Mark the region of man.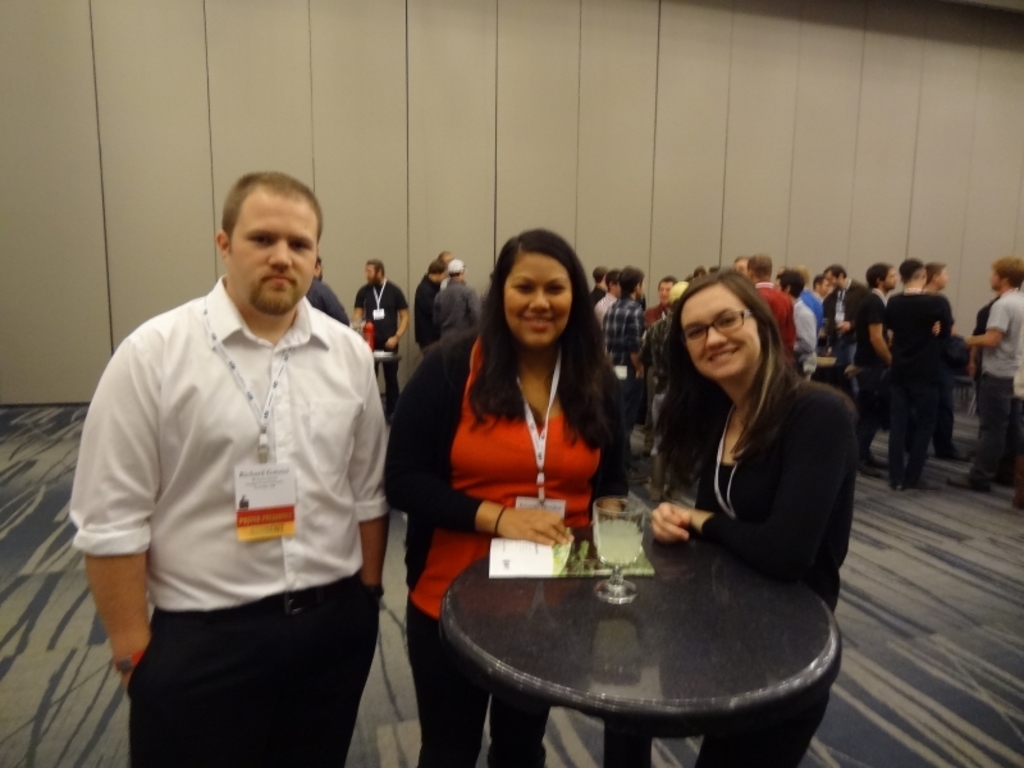
Region: l=603, t=266, r=650, b=479.
